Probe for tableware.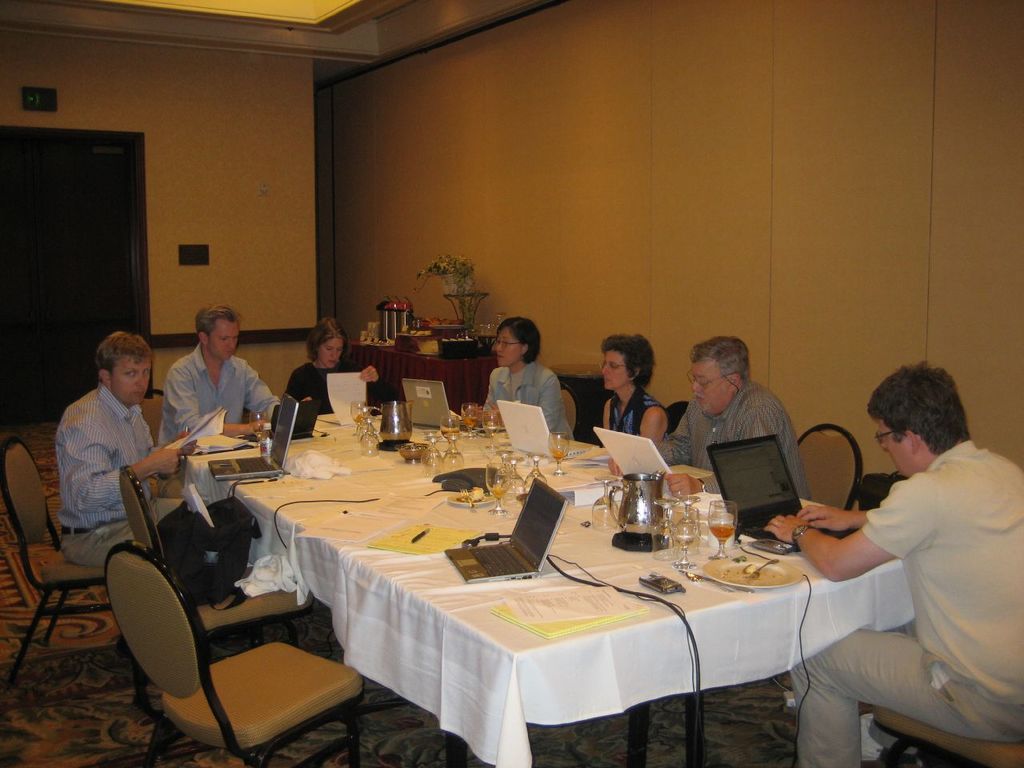
Probe result: 669,503,698,570.
